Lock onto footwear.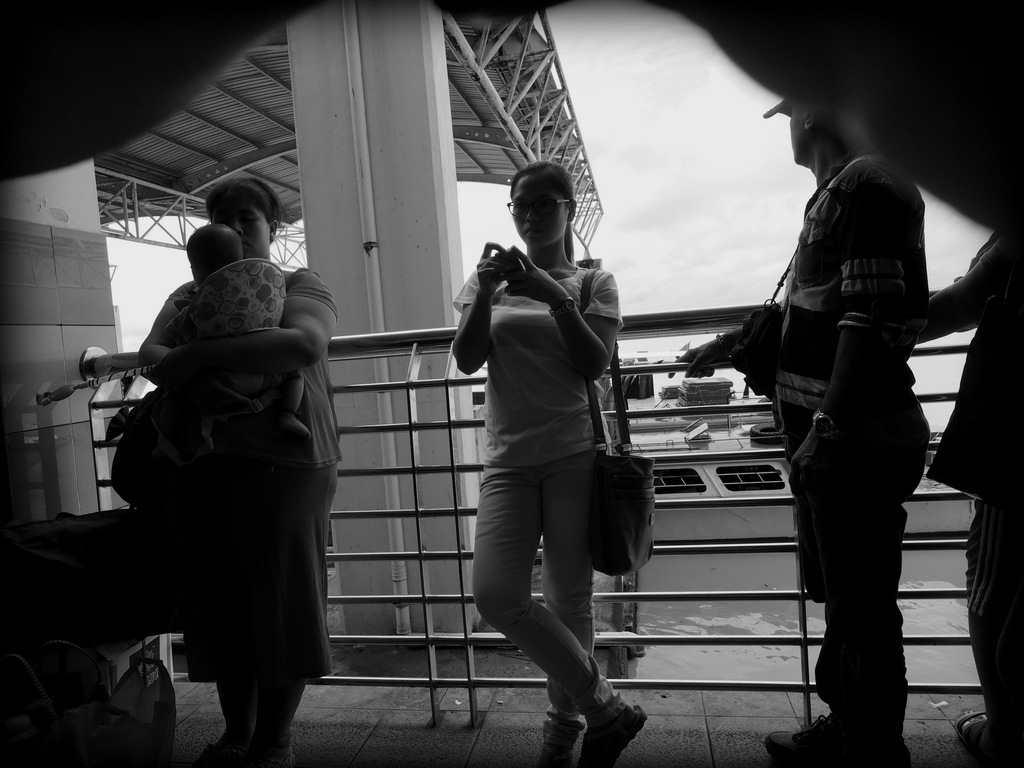
Locked: detection(578, 705, 643, 767).
